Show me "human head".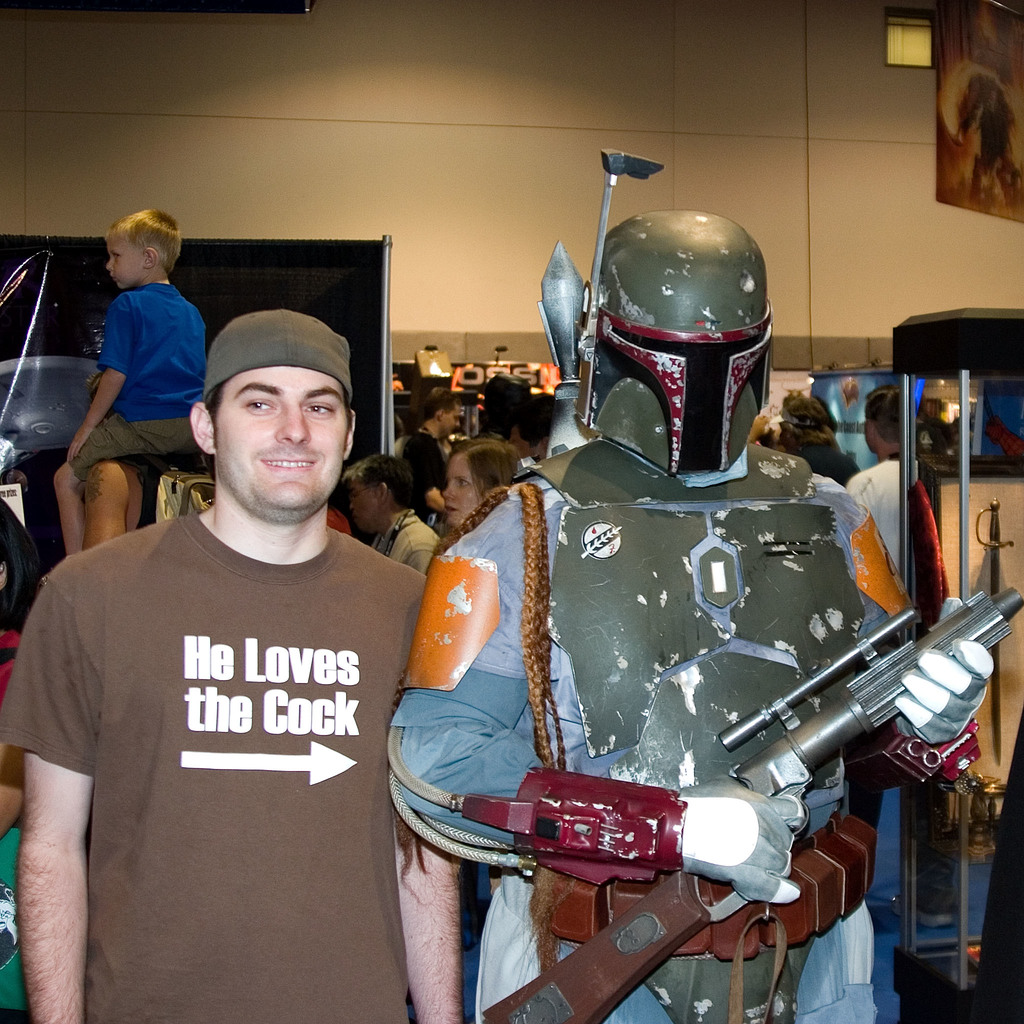
"human head" is here: {"left": 186, "top": 308, "right": 356, "bottom": 522}.
